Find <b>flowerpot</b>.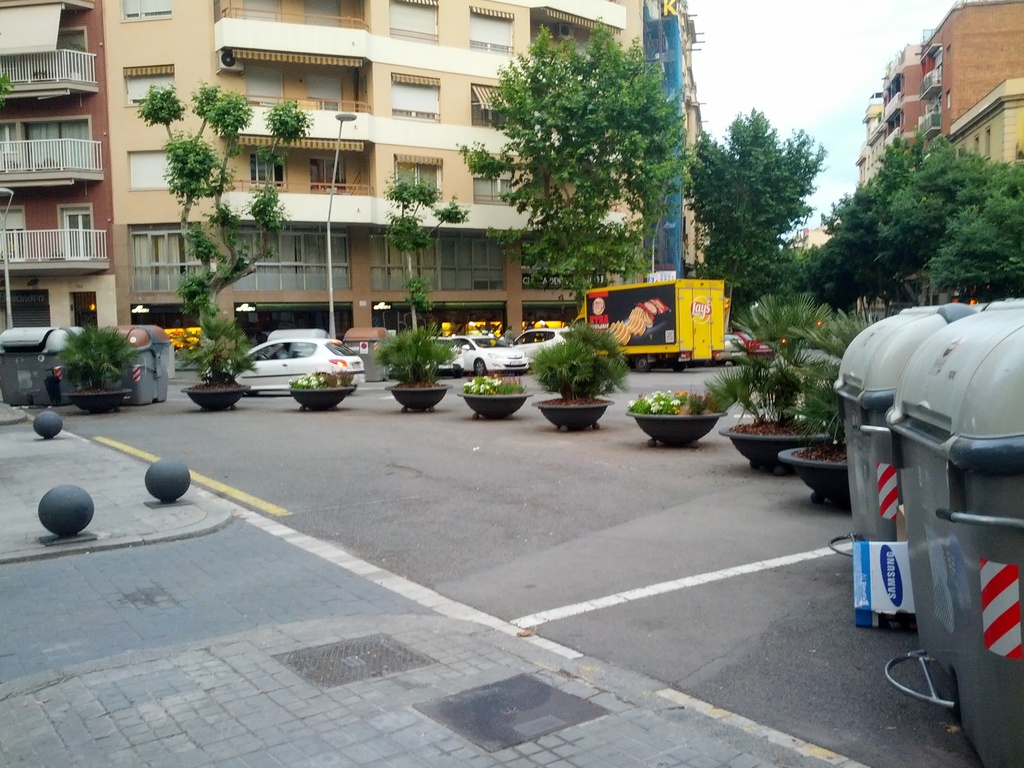
box=[291, 388, 355, 415].
